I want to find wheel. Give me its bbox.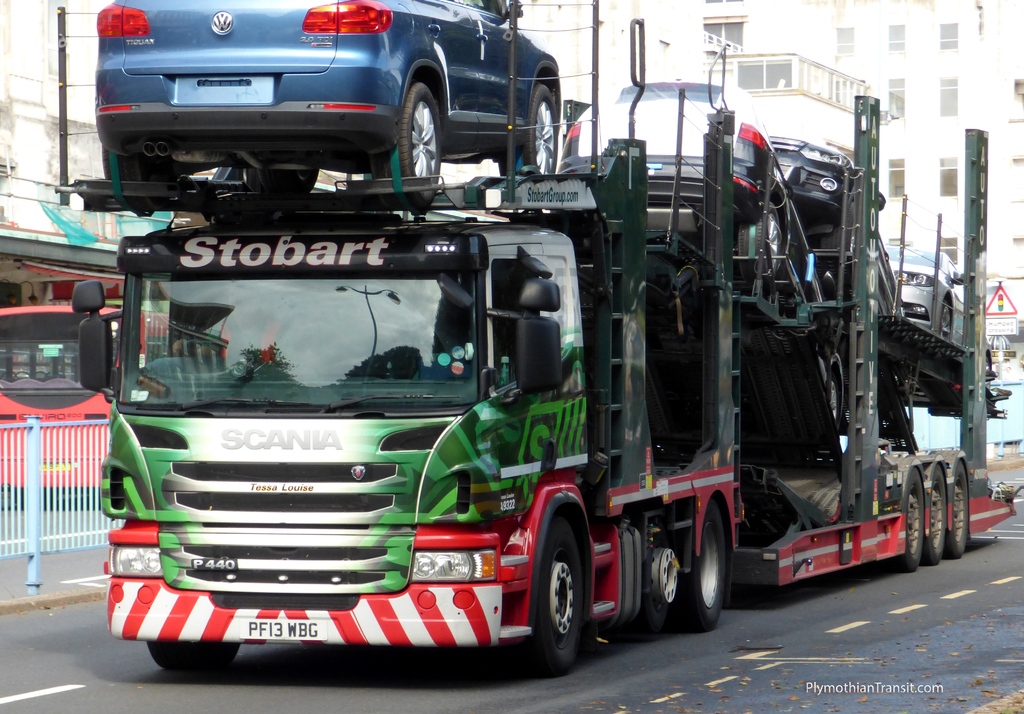
(x1=241, y1=148, x2=317, y2=198).
